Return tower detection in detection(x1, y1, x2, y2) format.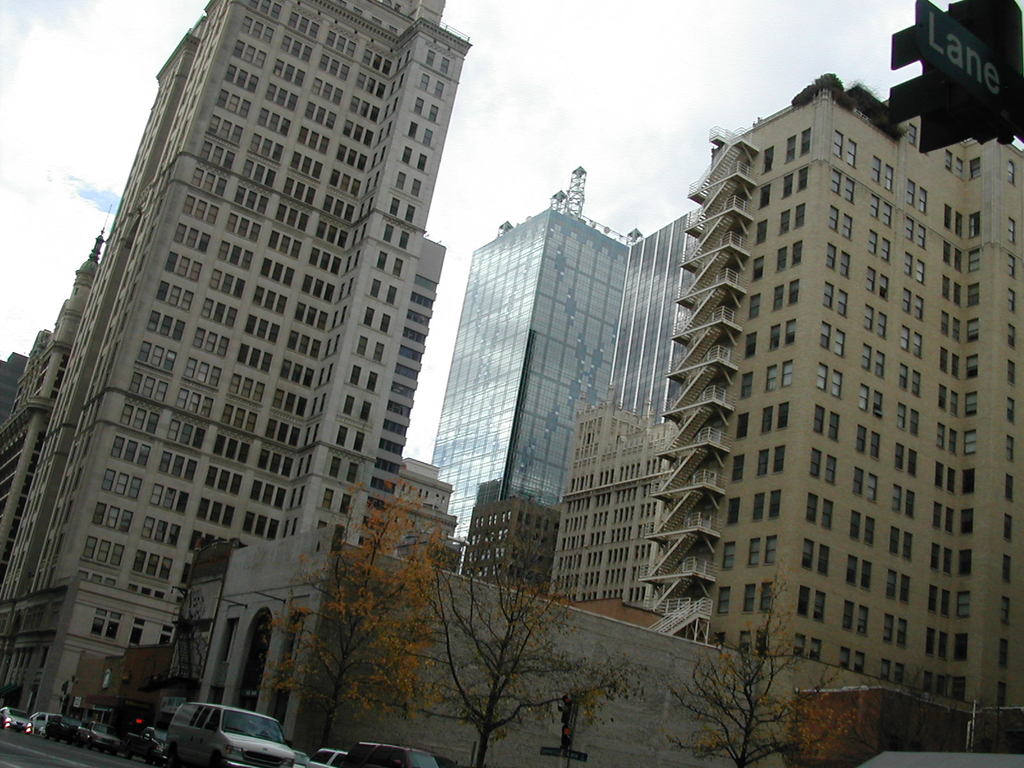
detection(590, 203, 685, 623).
